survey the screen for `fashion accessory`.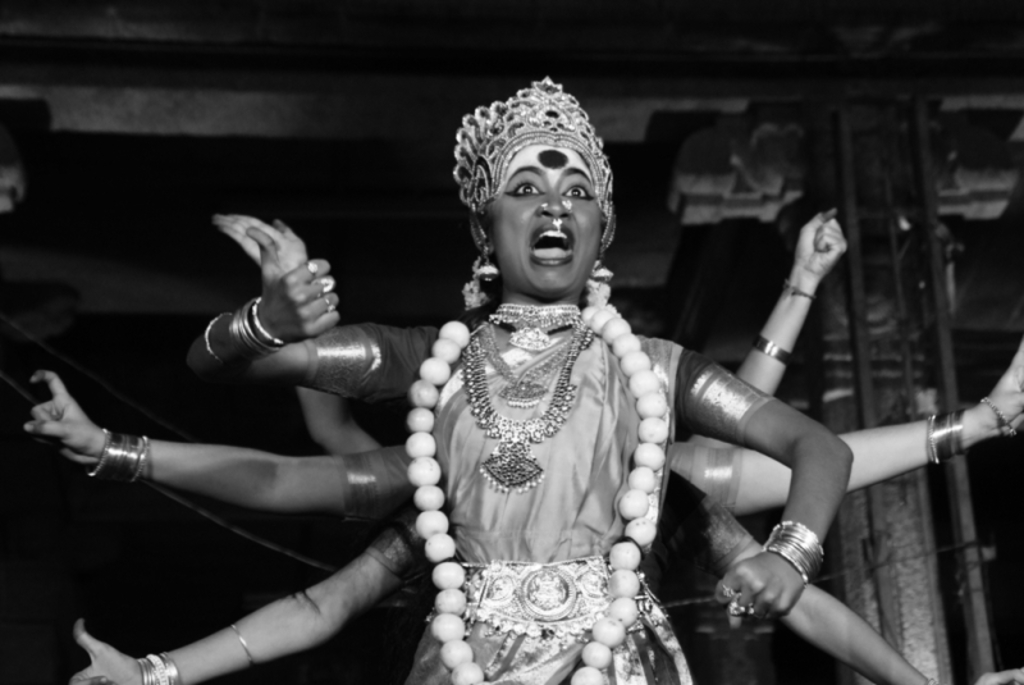
Survey found: 586:250:609:279.
